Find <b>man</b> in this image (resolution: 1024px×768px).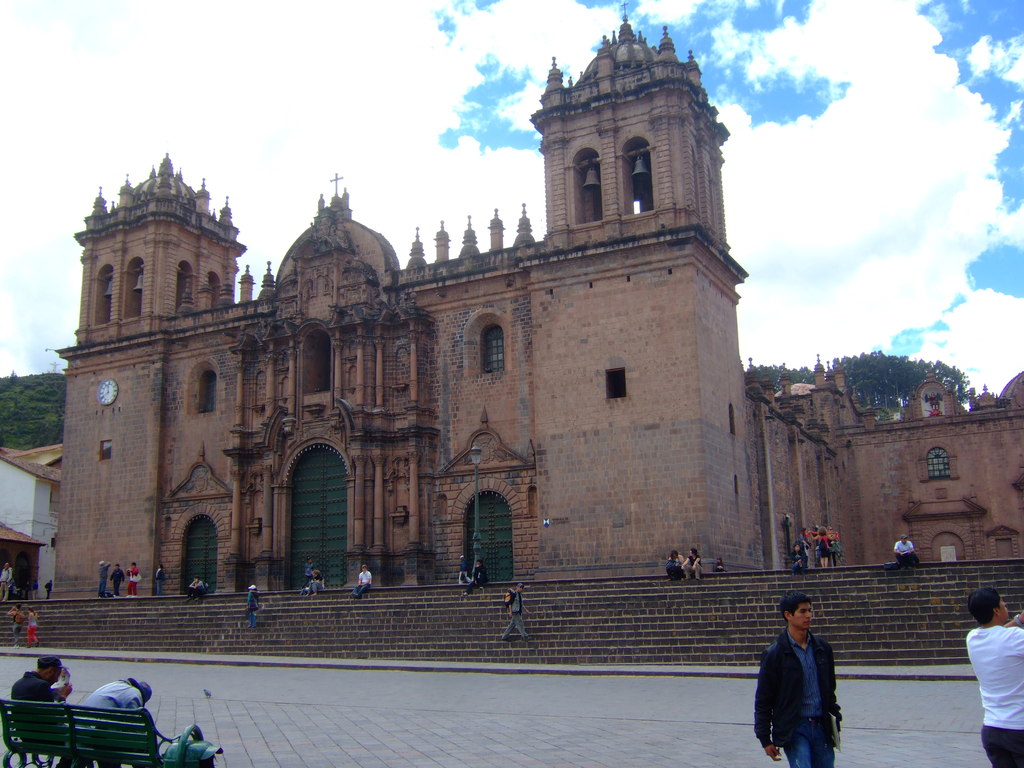
45 579 51 600.
